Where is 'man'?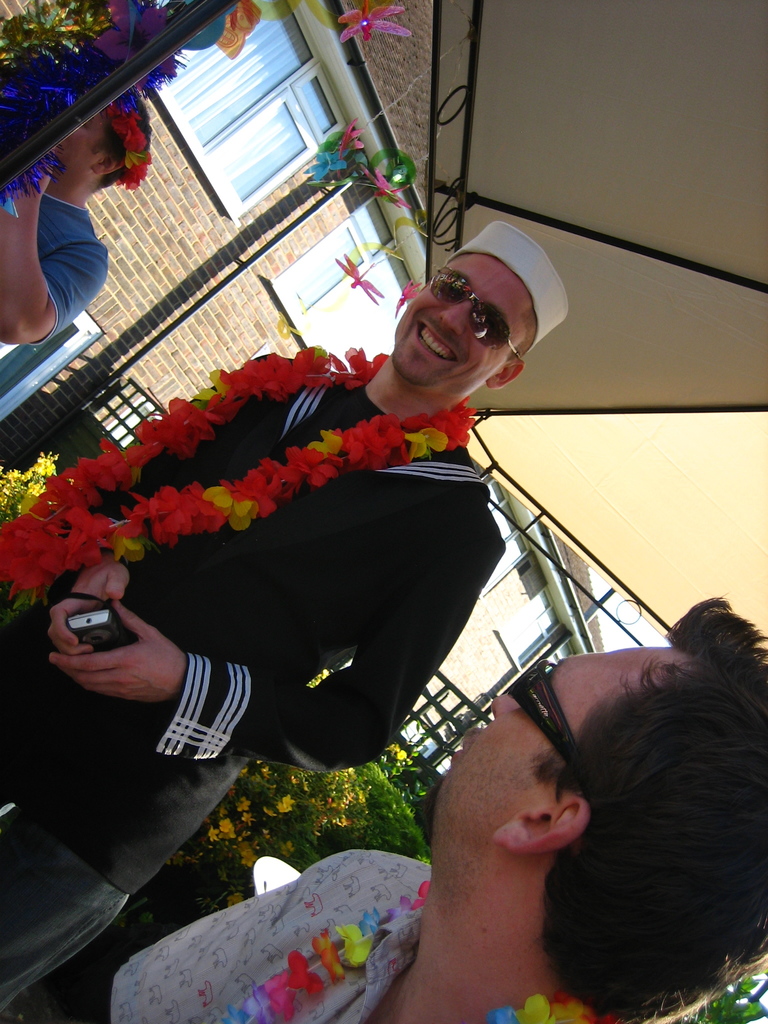
crop(0, 84, 150, 344).
